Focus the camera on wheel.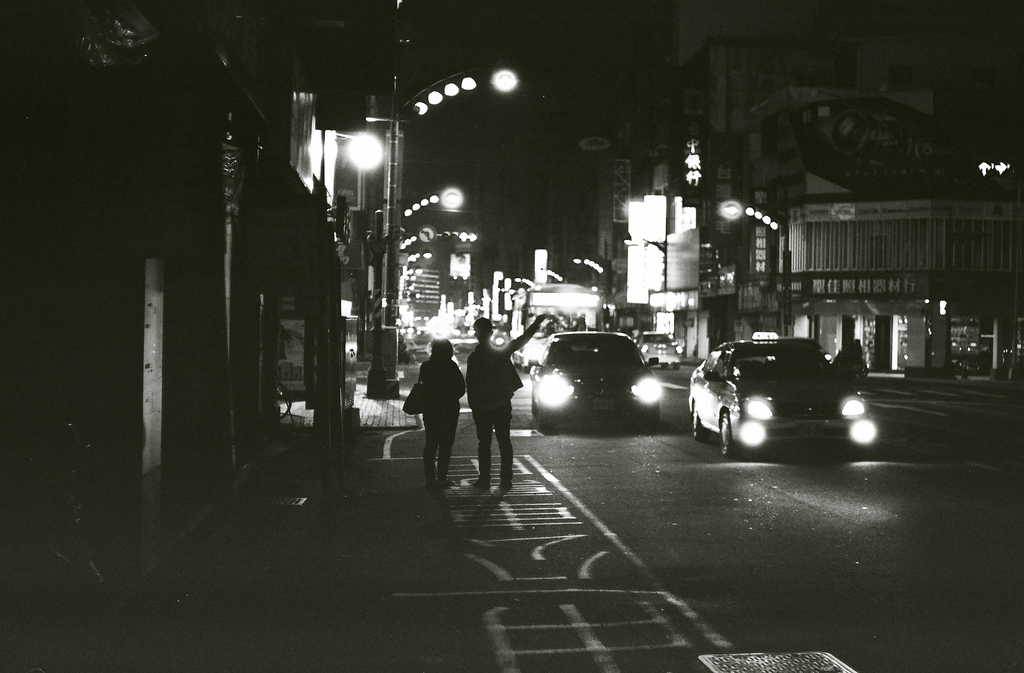
Focus region: {"x1": 537, "y1": 412, "x2": 557, "y2": 436}.
